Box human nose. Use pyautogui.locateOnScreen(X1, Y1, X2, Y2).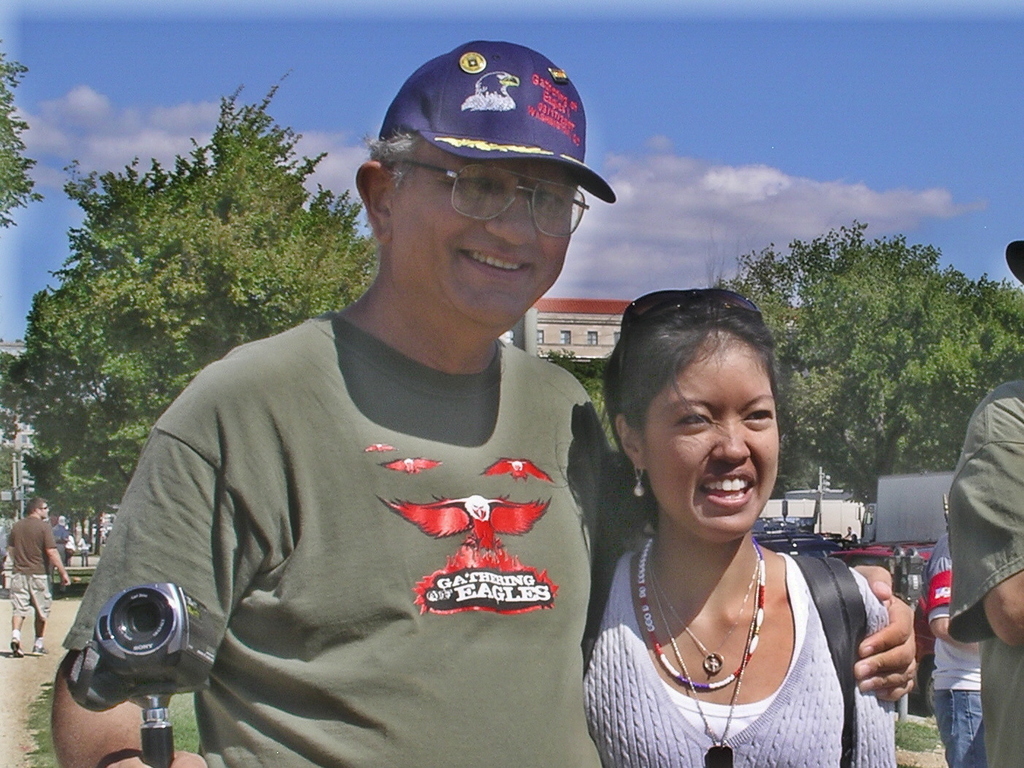
pyautogui.locateOnScreen(482, 193, 538, 246).
